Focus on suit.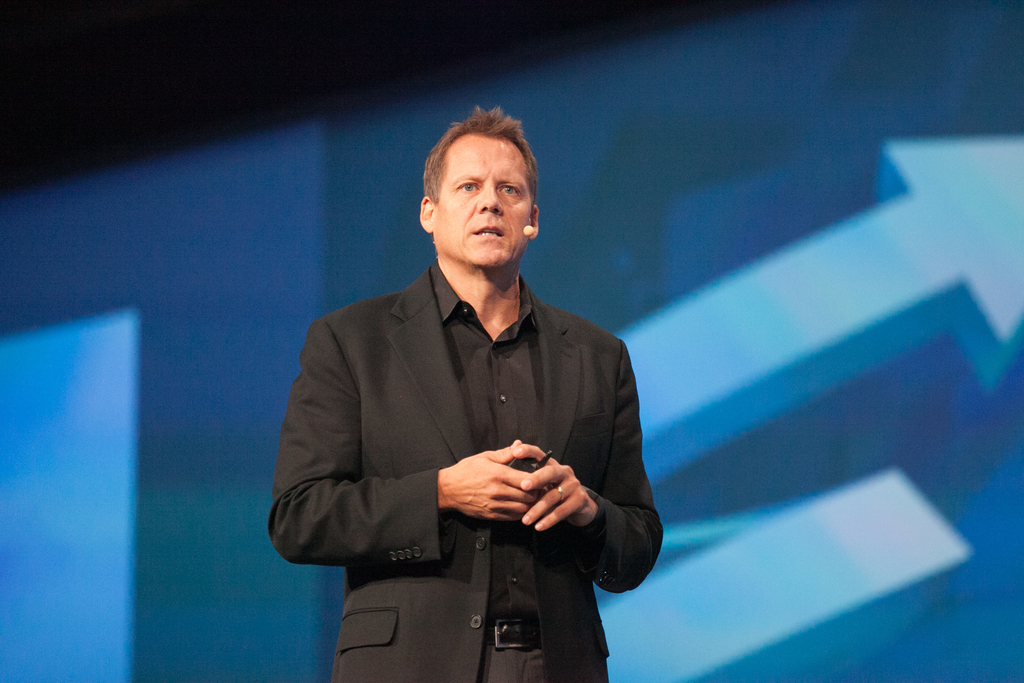
Focused at [278,163,666,670].
